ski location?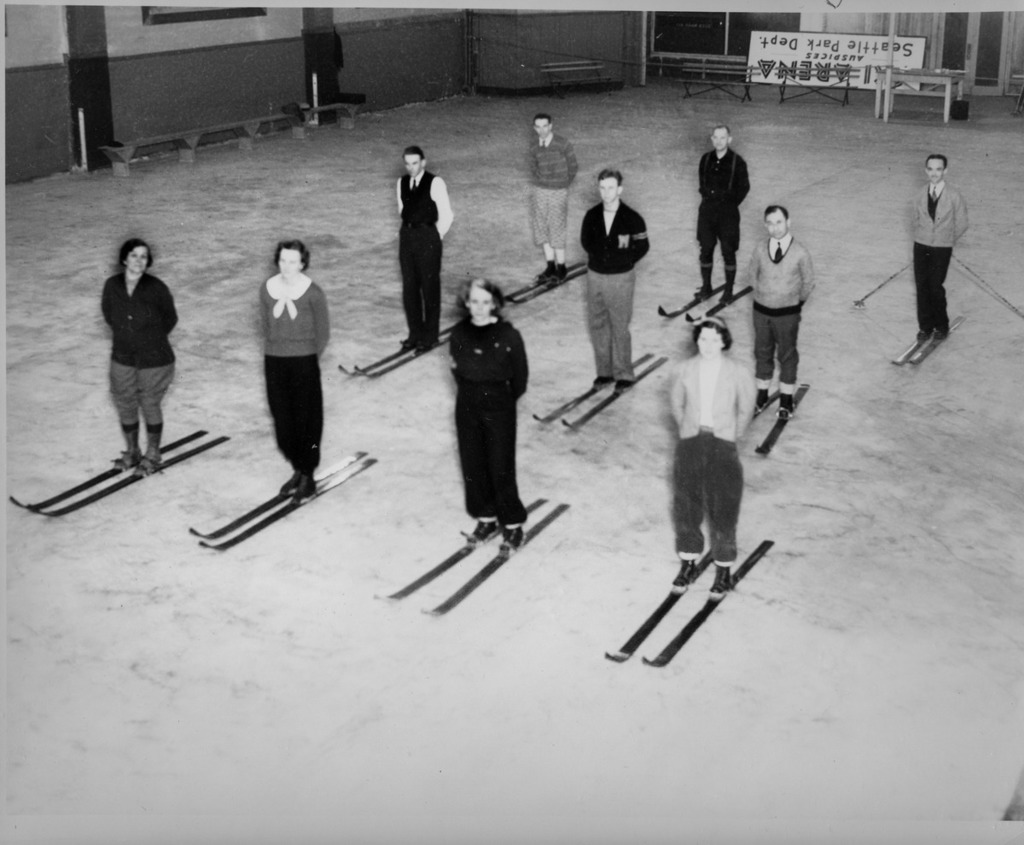
select_region(20, 432, 227, 520)
